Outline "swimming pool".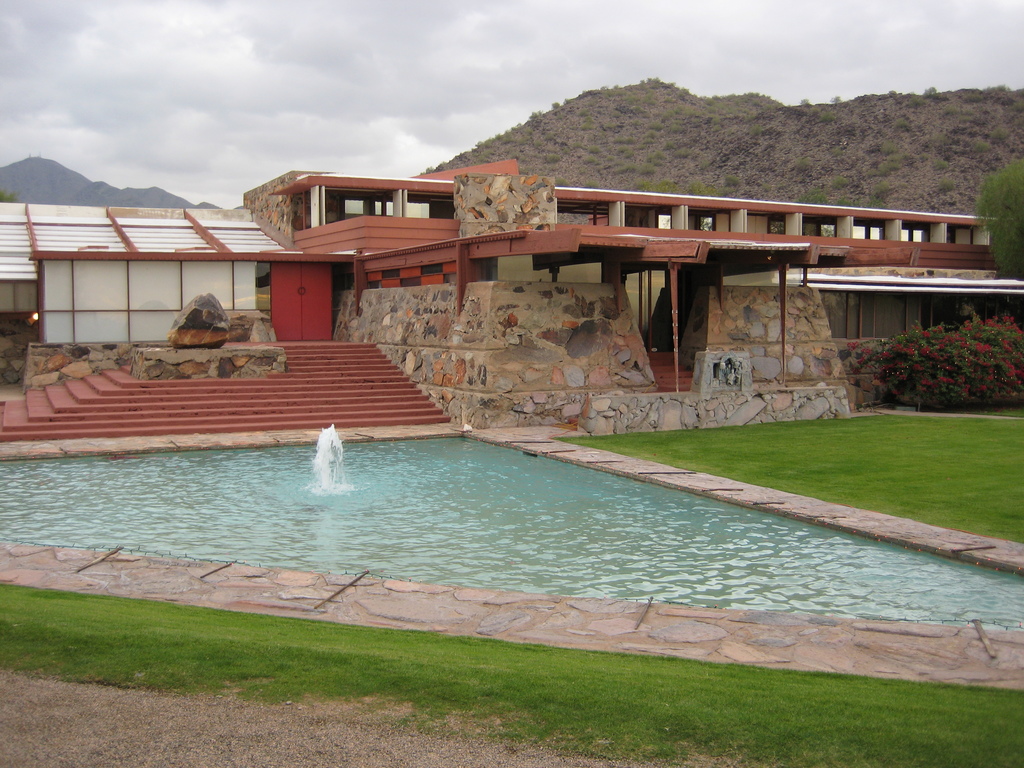
Outline: left=81, top=438, right=870, bottom=641.
